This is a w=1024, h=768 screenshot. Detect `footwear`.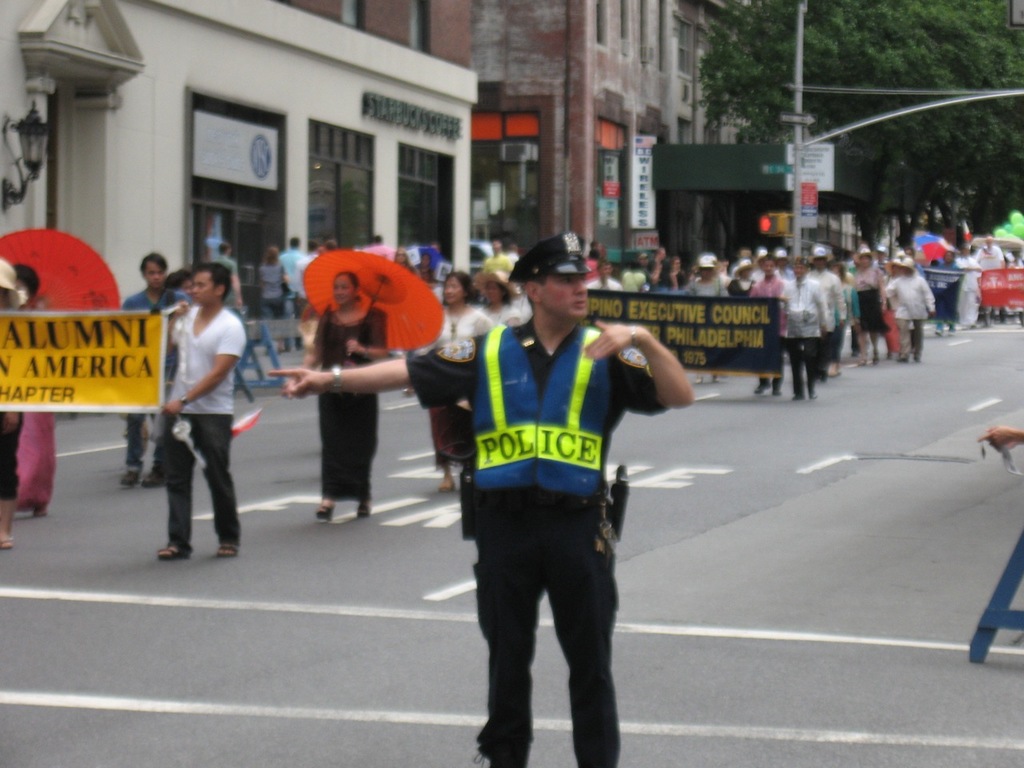
bbox=(139, 469, 167, 490).
